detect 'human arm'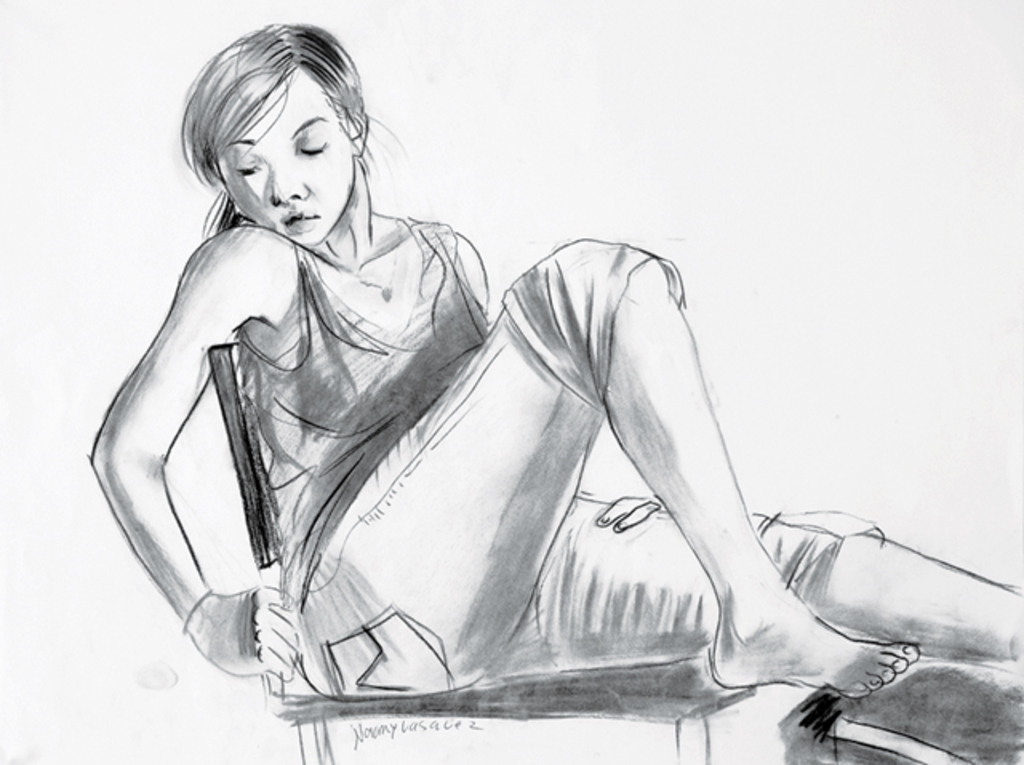
<region>421, 229, 518, 386</region>
